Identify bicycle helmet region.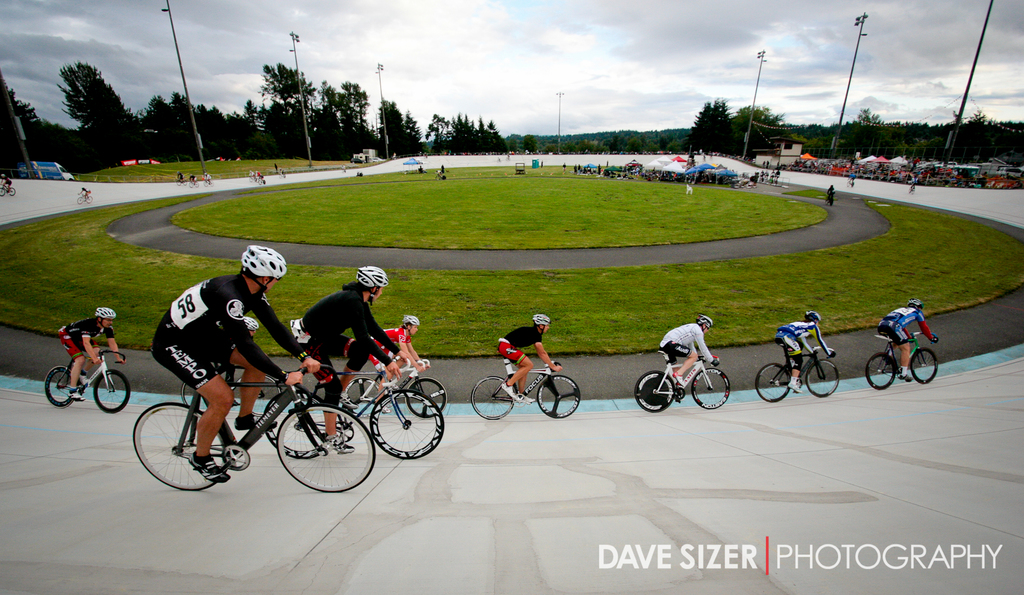
Region: {"left": 245, "top": 242, "right": 288, "bottom": 280}.
